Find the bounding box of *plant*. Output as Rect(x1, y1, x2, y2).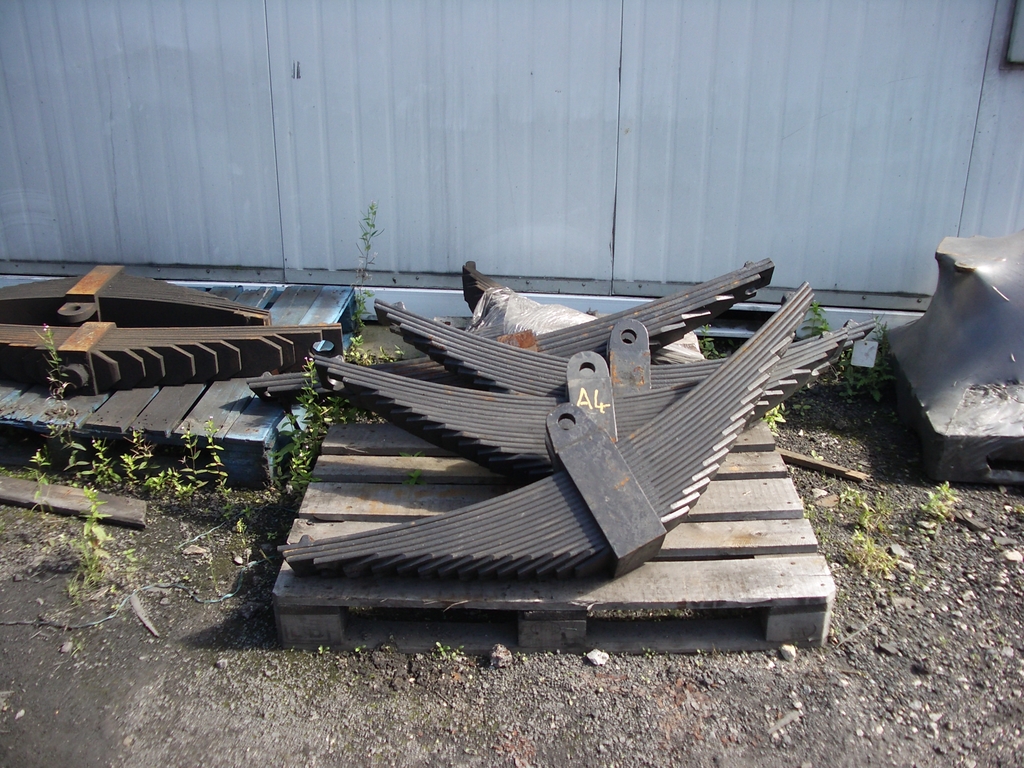
Rect(399, 449, 420, 457).
